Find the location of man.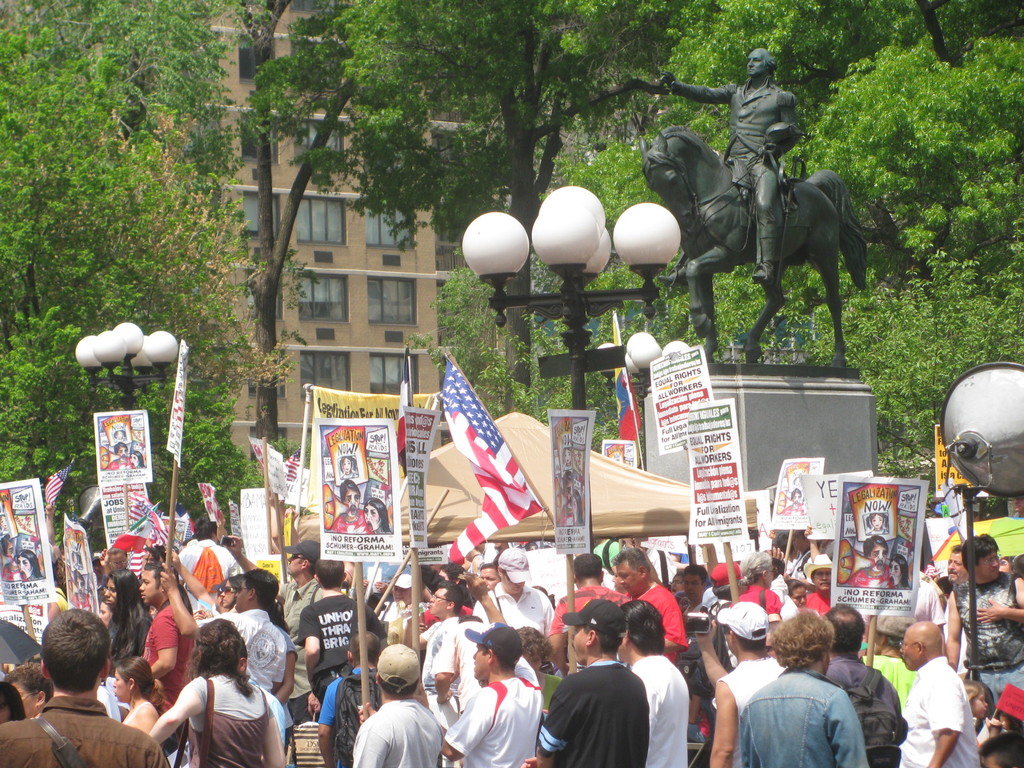
Location: {"x1": 536, "y1": 546, "x2": 642, "y2": 655}.
